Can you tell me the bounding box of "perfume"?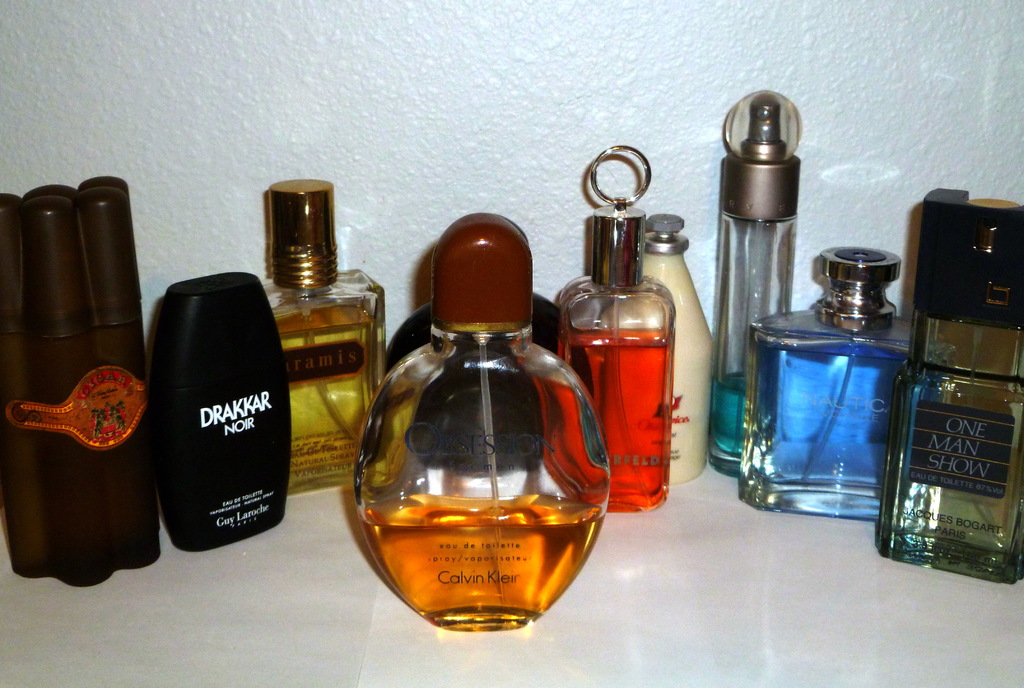
<bbox>713, 89, 804, 478</bbox>.
